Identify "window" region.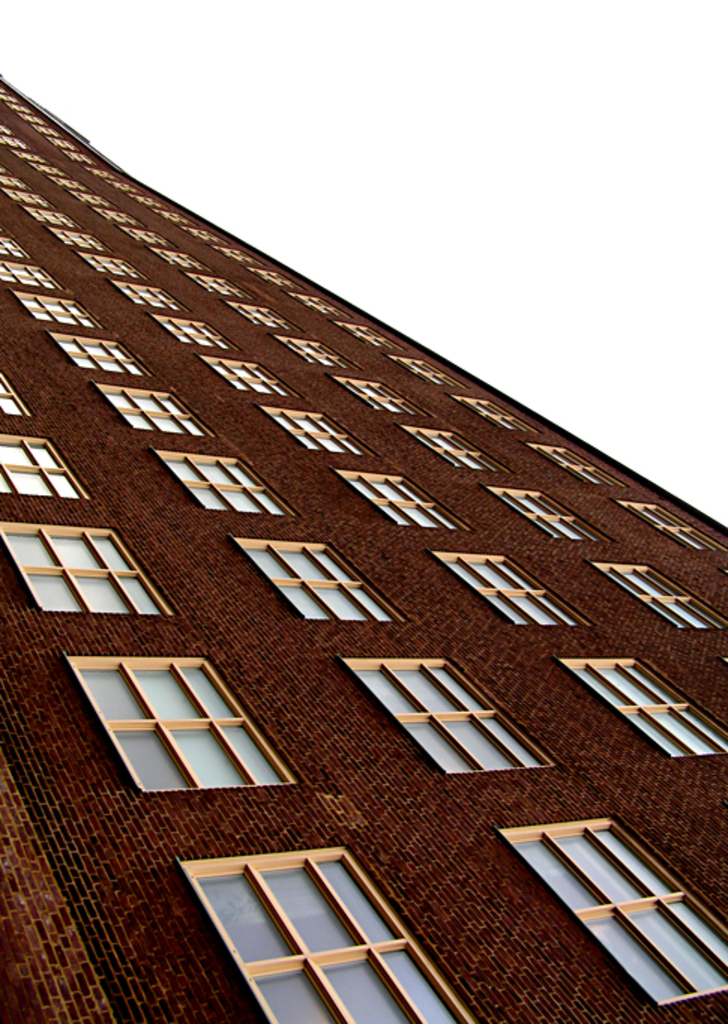
Region: crop(201, 356, 294, 393).
